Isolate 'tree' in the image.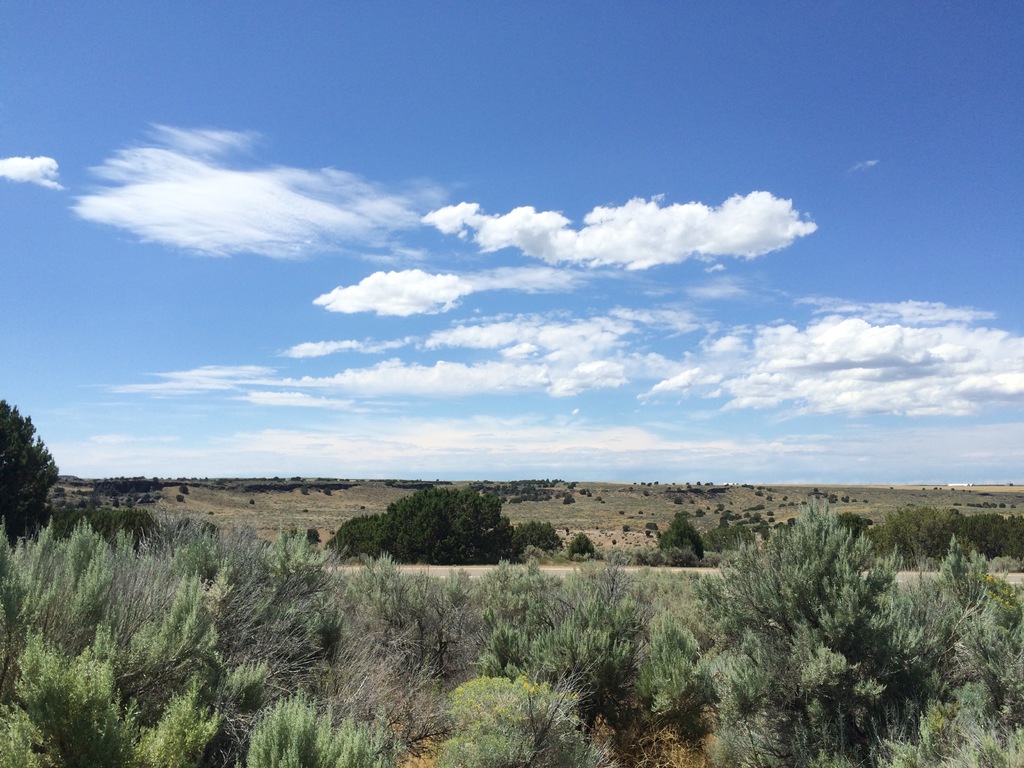
Isolated region: detection(0, 396, 70, 553).
